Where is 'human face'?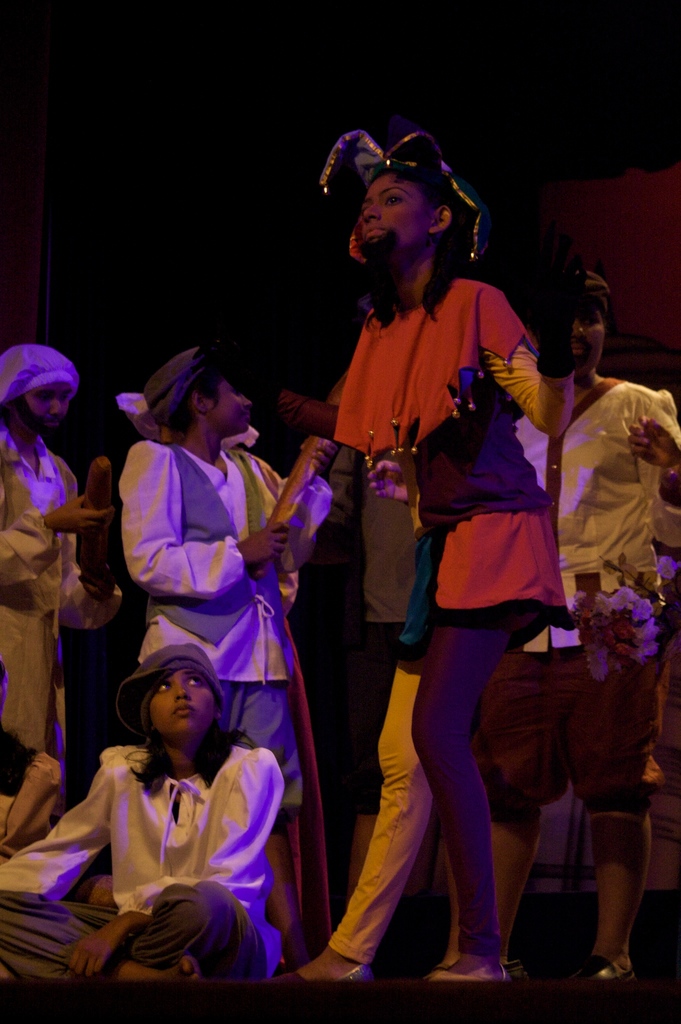
BBox(360, 173, 437, 275).
